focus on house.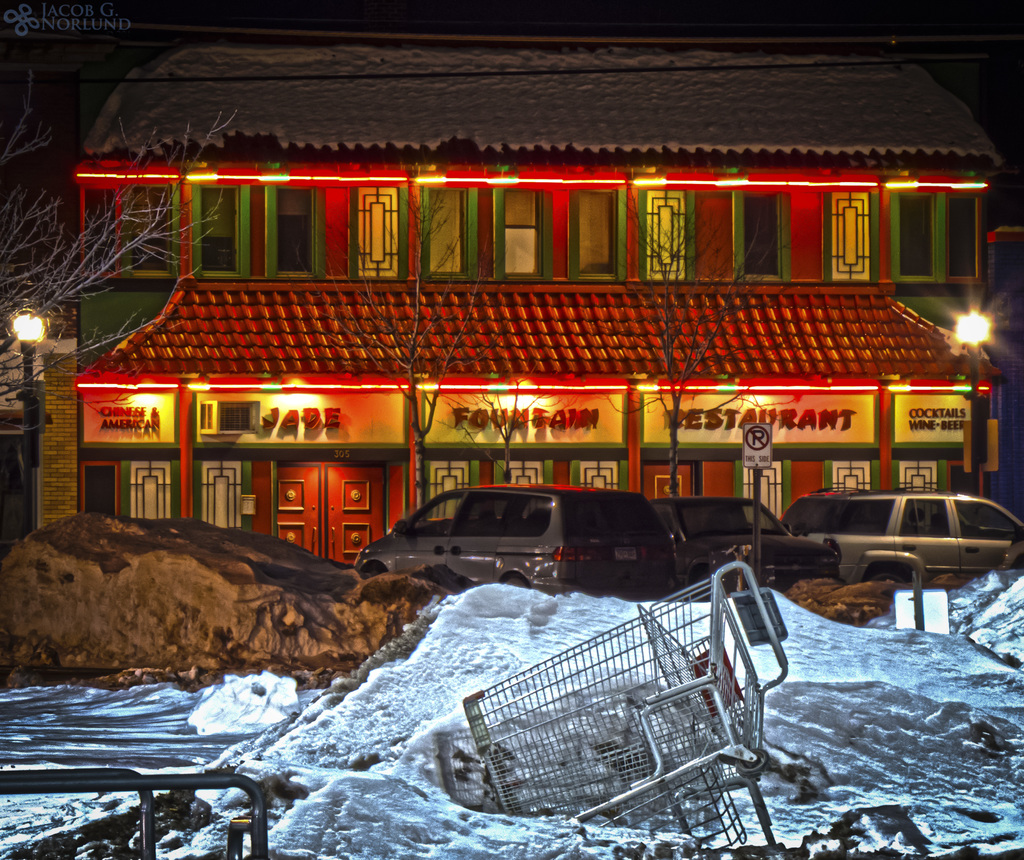
Focused at 0, 80, 93, 589.
